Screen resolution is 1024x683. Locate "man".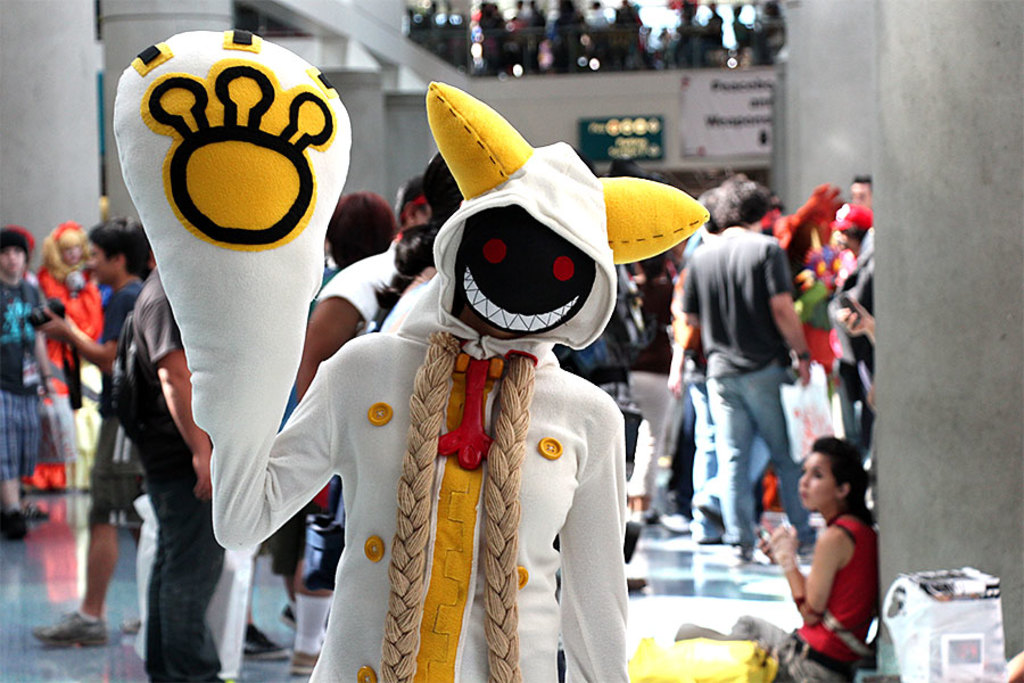
{"left": 10, "top": 225, "right": 158, "bottom": 647}.
